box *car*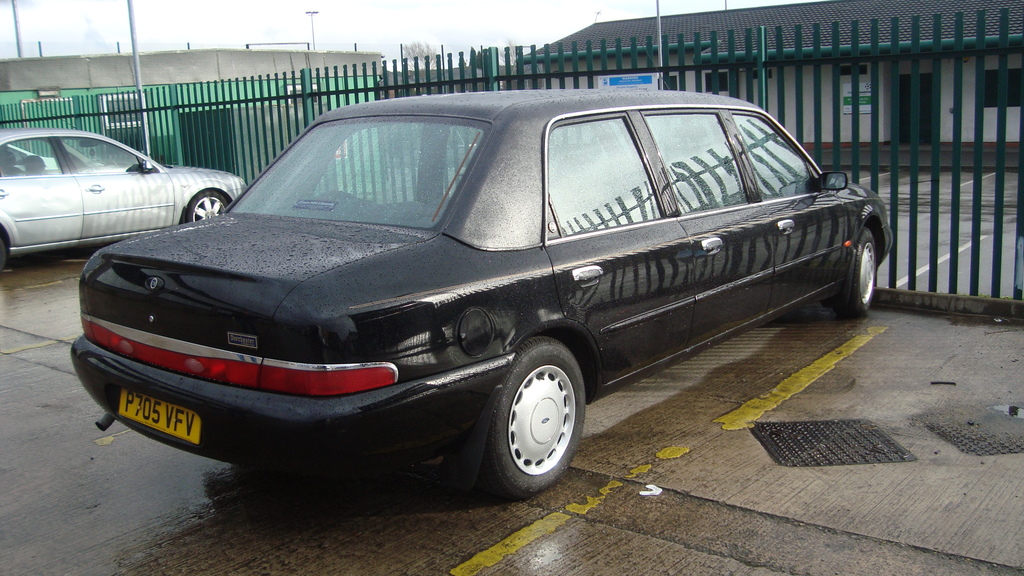
[x1=69, y1=90, x2=890, y2=502]
